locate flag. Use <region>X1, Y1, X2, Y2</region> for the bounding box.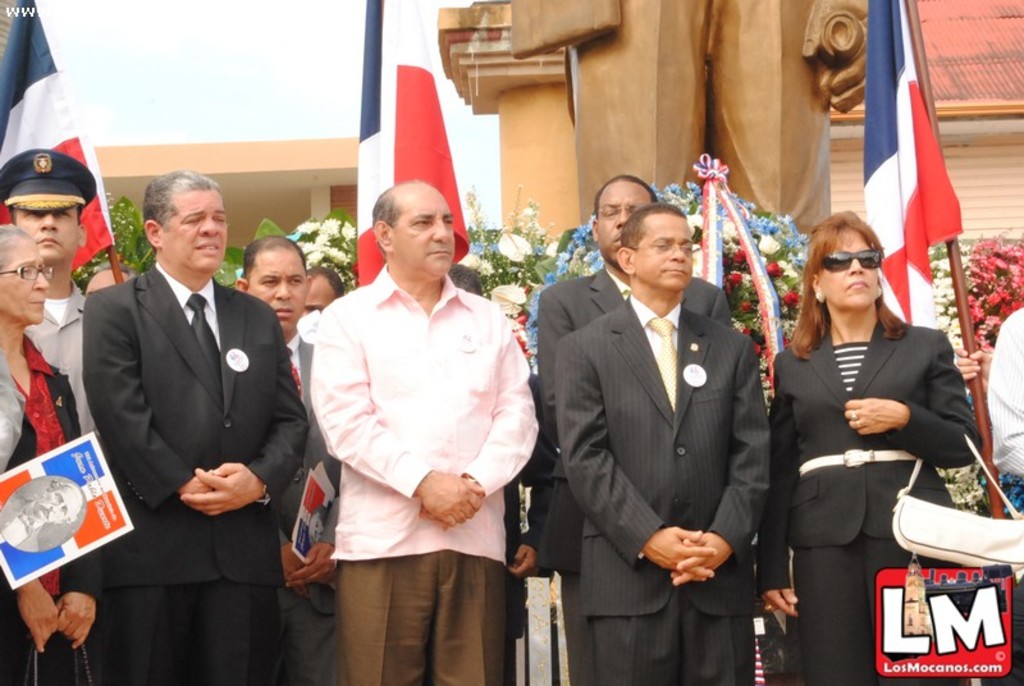
<region>0, 0, 119, 307</region>.
